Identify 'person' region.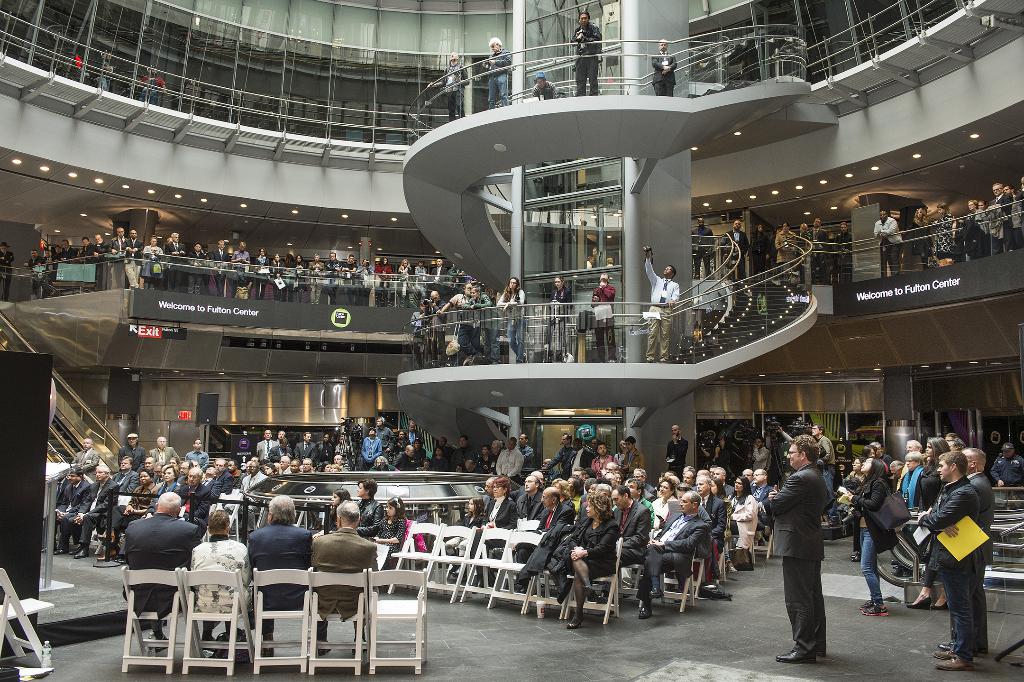
Region: box=[693, 464, 714, 482].
